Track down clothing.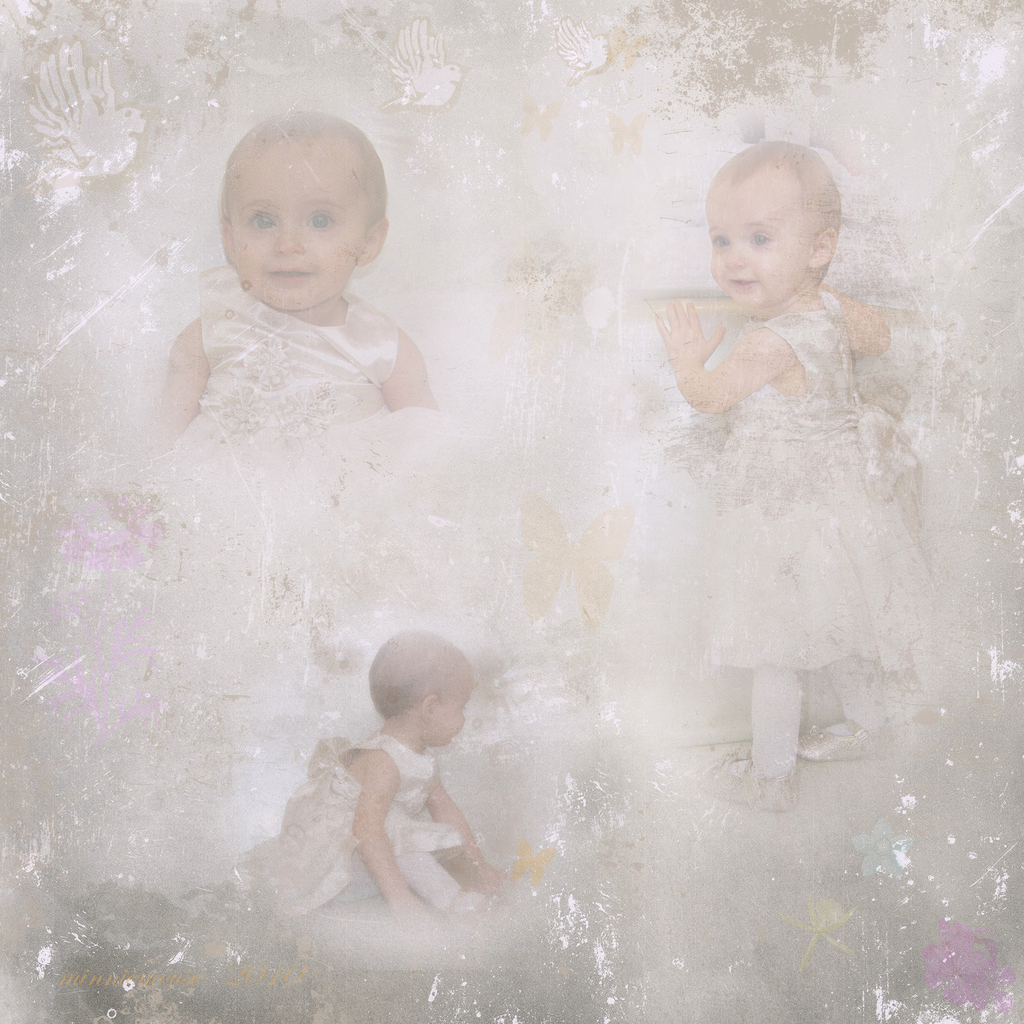
Tracked to <region>253, 724, 463, 956</region>.
